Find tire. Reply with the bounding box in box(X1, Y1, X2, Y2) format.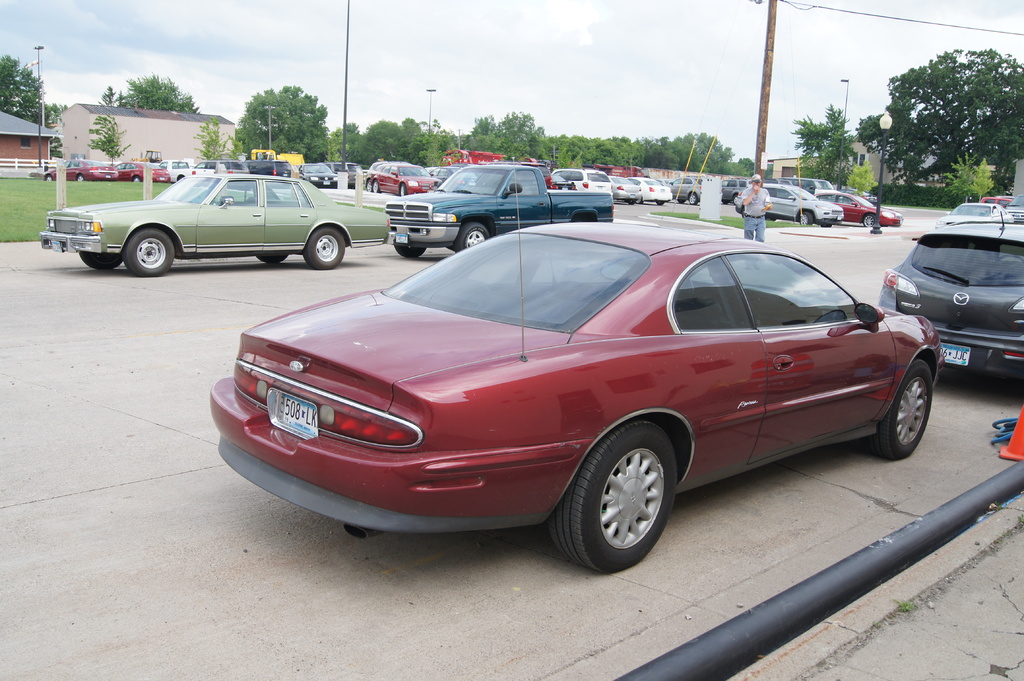
box(395, 241, 425, 255).
